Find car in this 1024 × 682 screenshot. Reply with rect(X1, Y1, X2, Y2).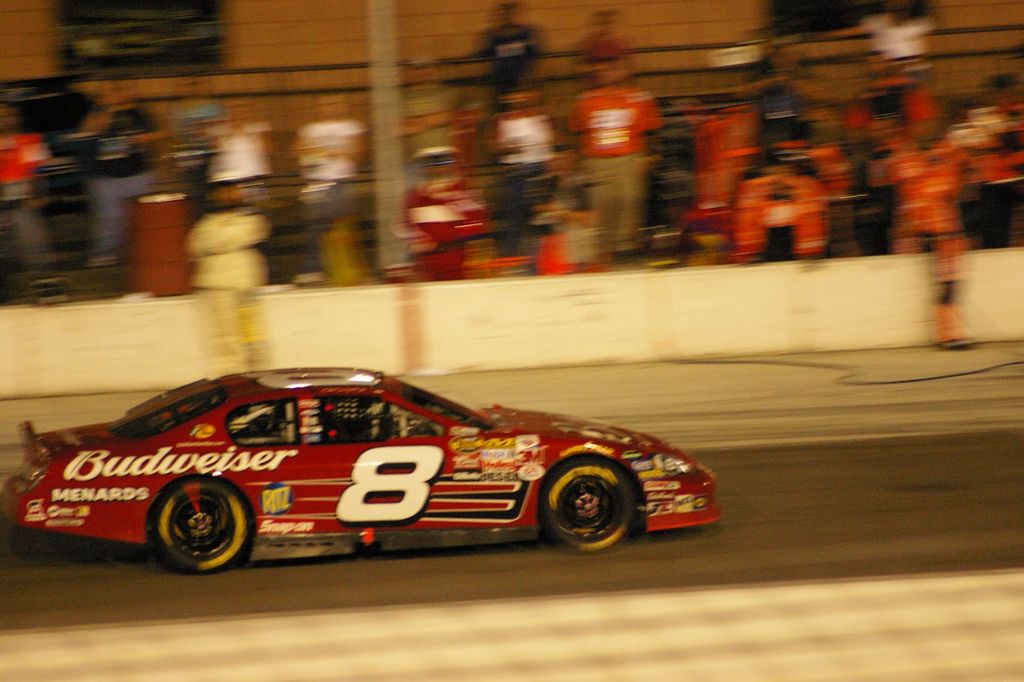
rect(8, 363, 737, 575).
